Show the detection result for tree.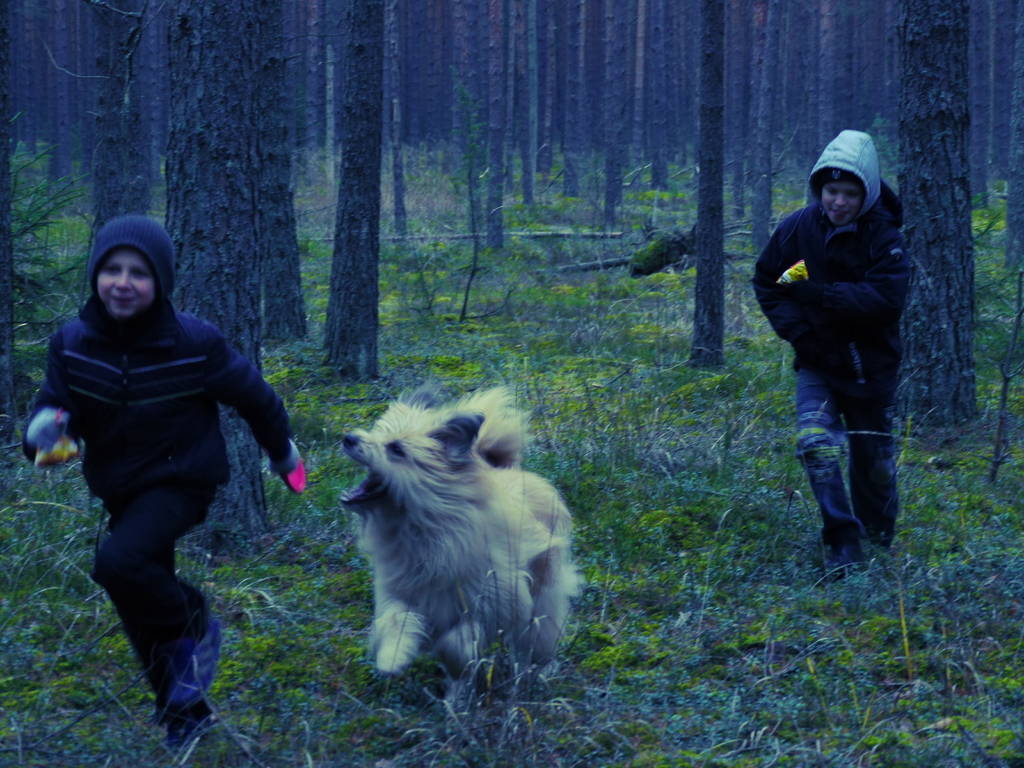
locate(377, 1, 689, 273).
